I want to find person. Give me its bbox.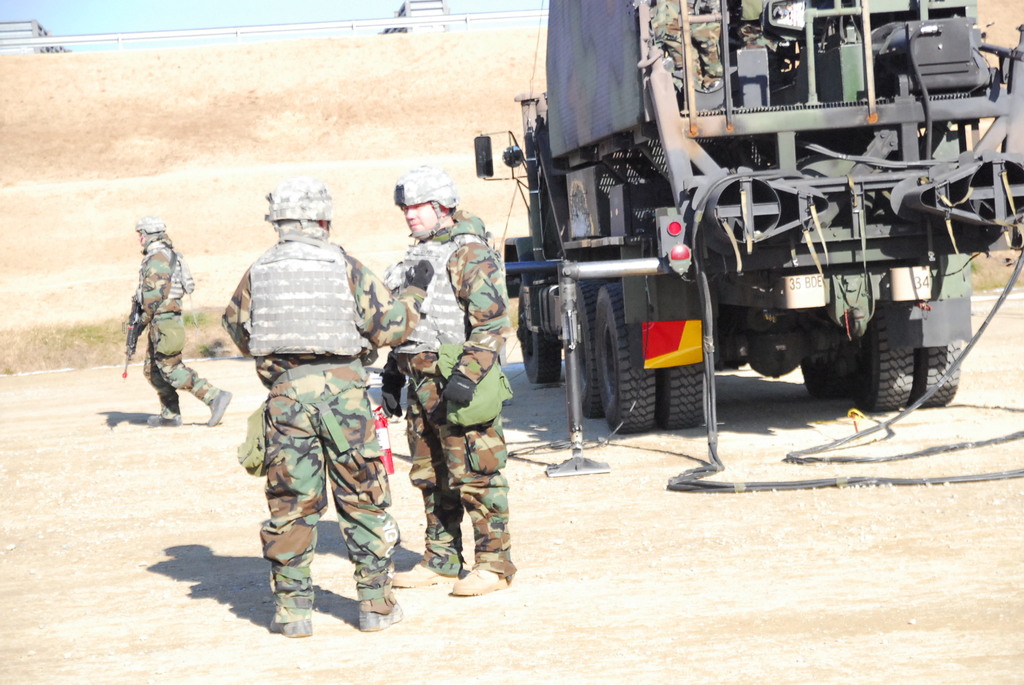
[127,218,231,433].
